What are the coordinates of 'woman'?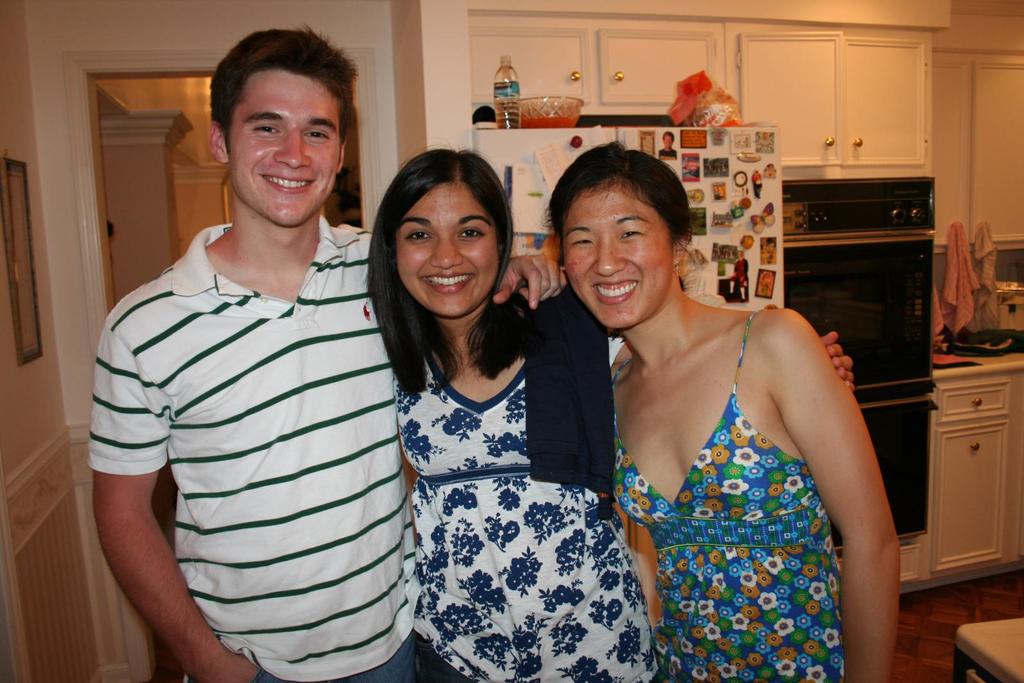
bbox(351, 150, 847, 682).
